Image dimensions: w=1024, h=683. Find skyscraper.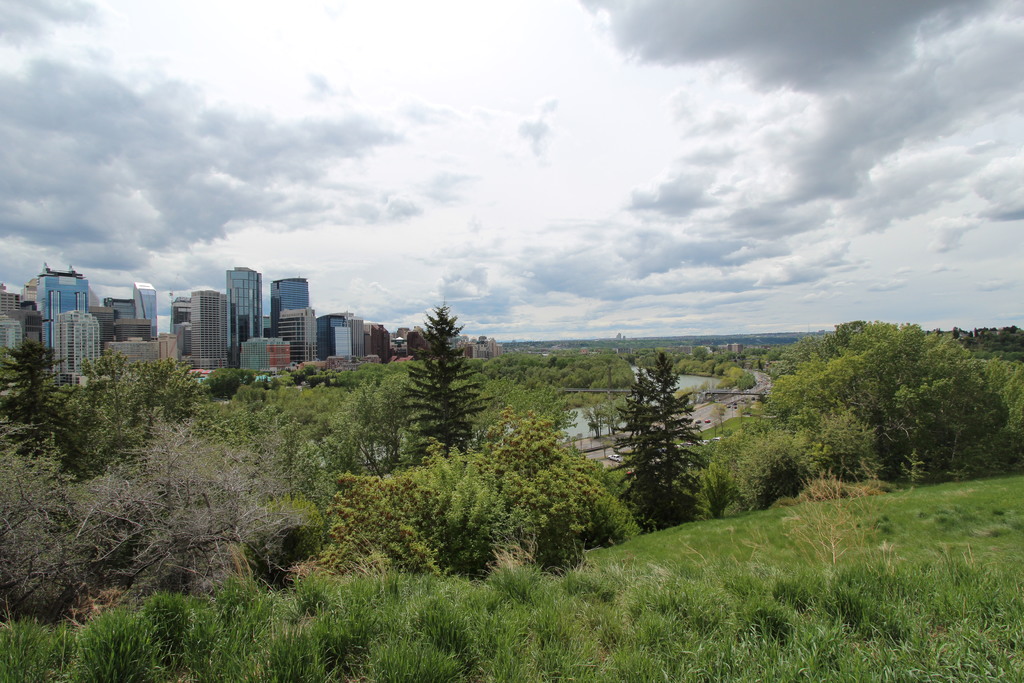
box(485, 336, 495, 359).
